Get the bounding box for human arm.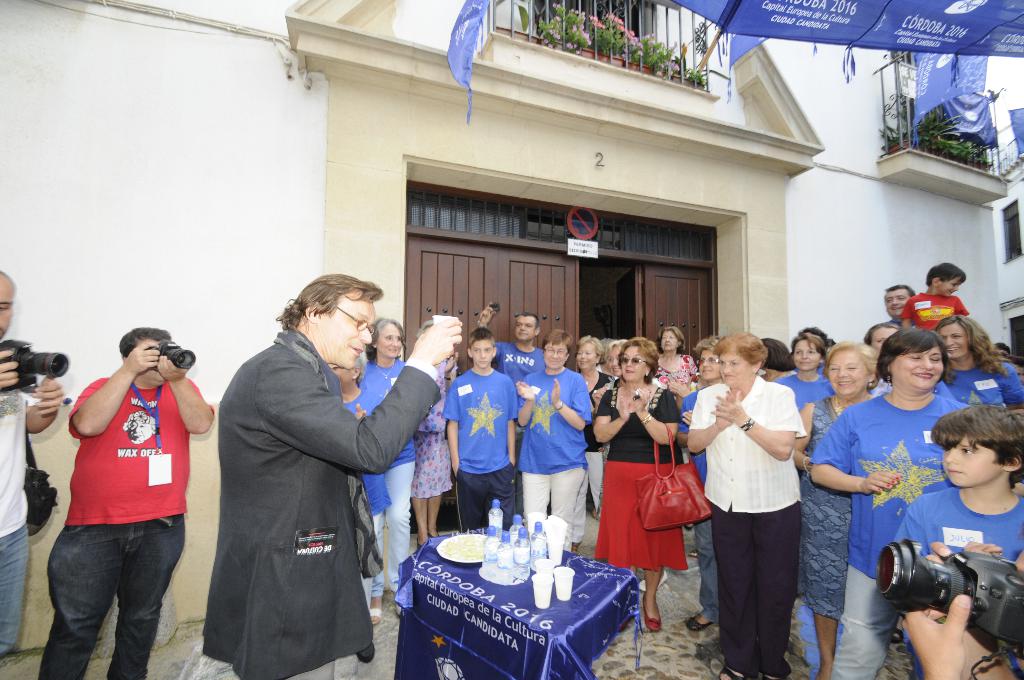
[901, 298, 918, 332].
